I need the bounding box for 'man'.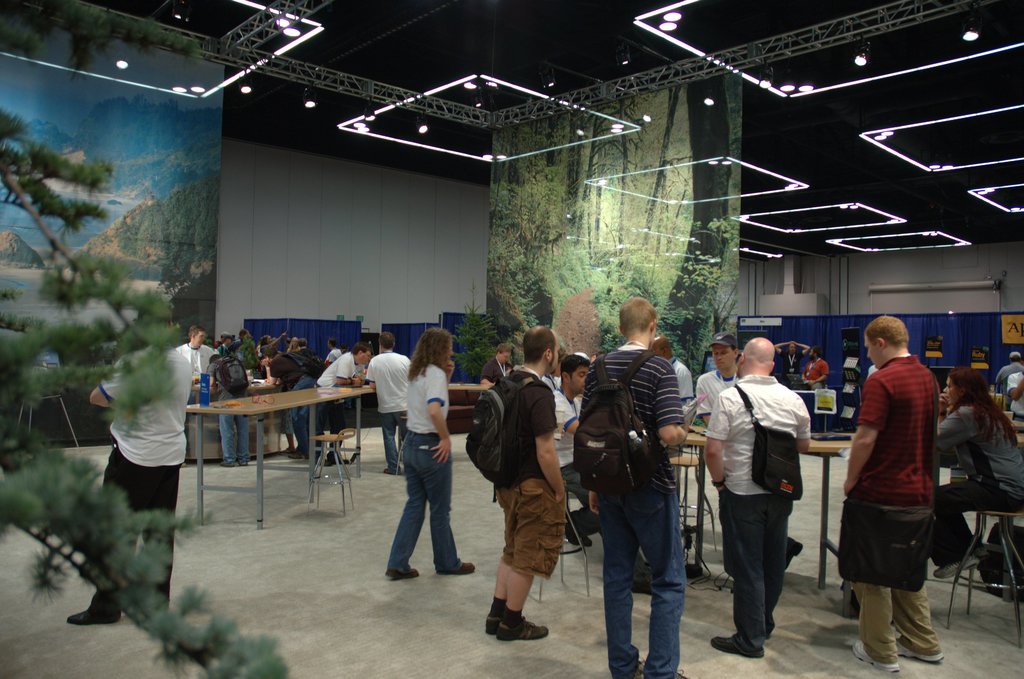
Here it is: {"x1": 364, "y1": 332, "x2": 411, "y2": 474}.
